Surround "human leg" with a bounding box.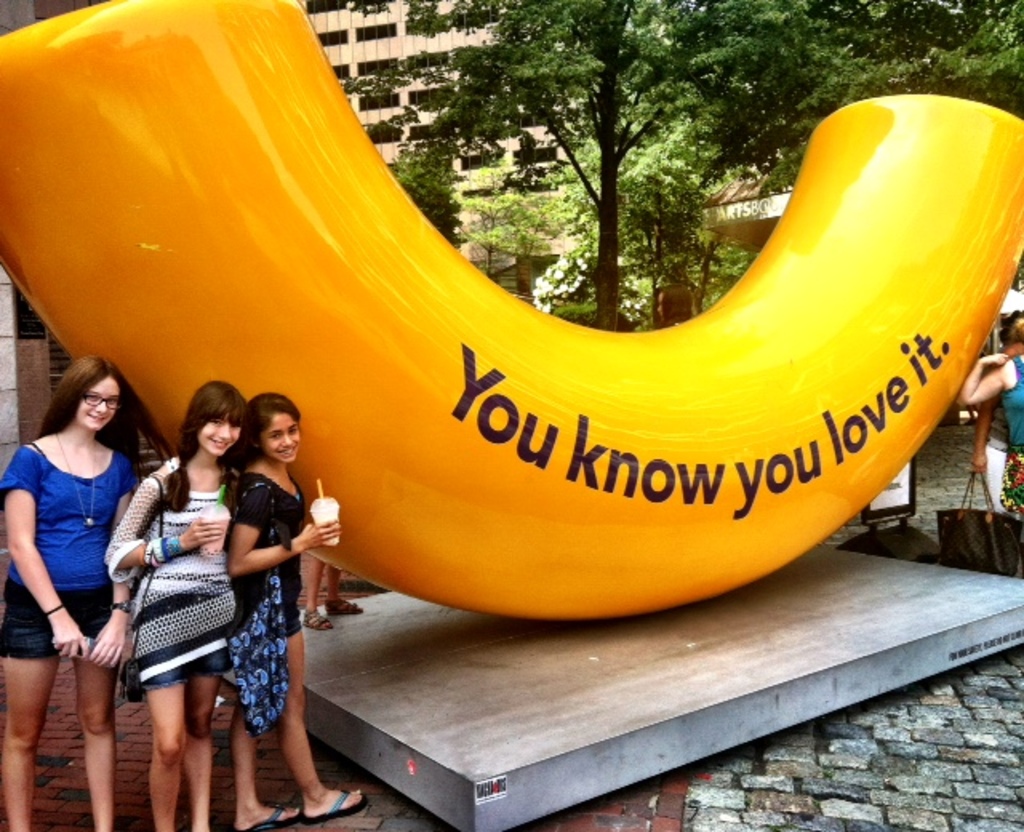
bbox=(133, 584, 186, 830).
